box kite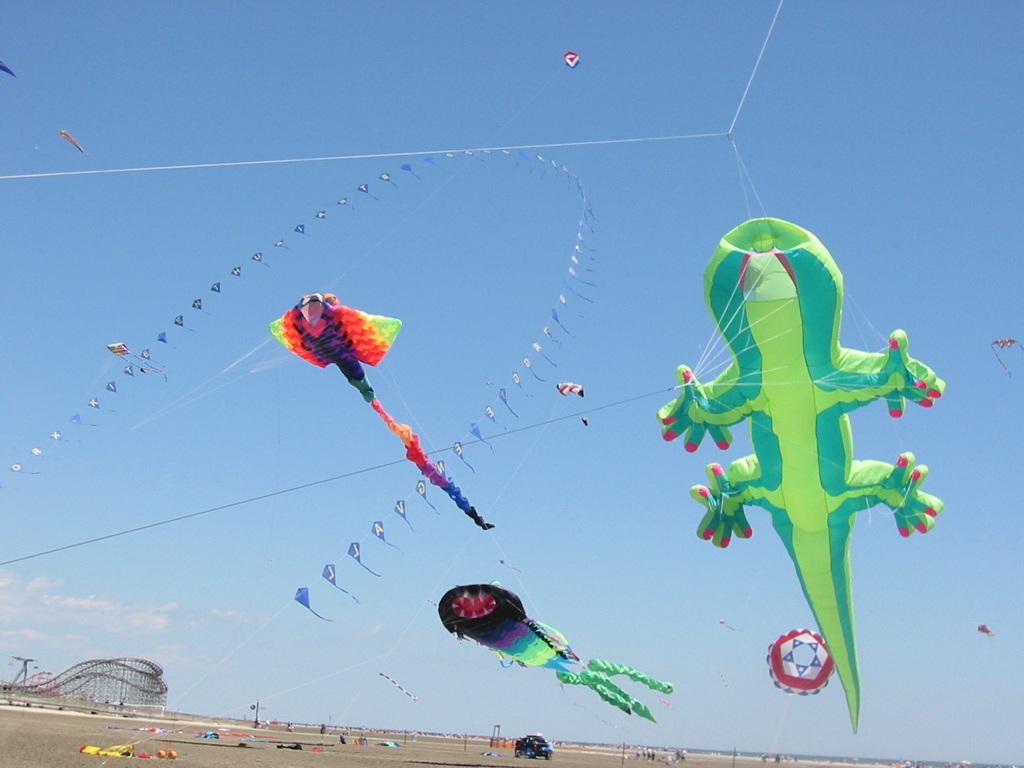
left=345, top=539, right=381, bottom=578
